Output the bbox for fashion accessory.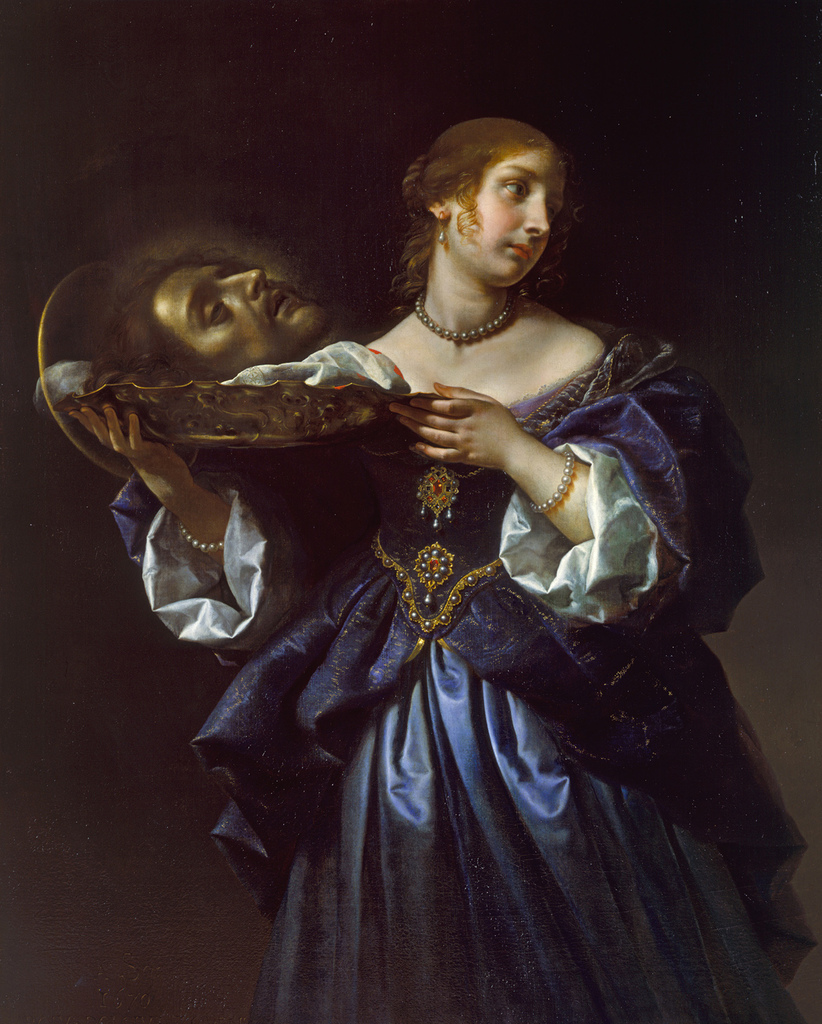
x1=410 y1=285 x2=529 y2=347.
